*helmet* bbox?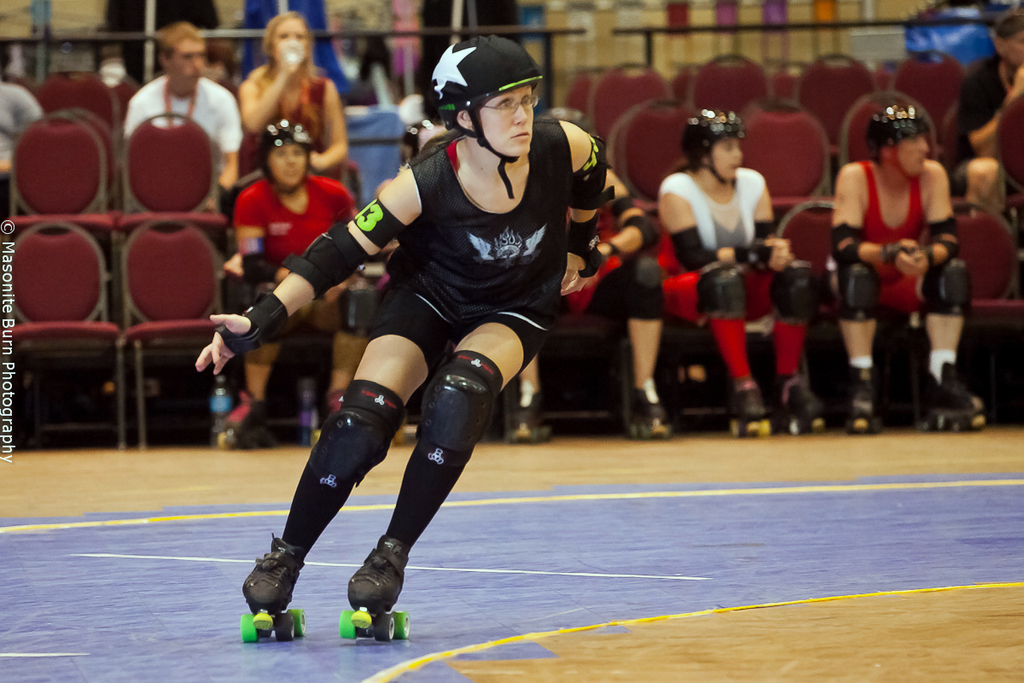
bbox(864, 105, 928, 183)
